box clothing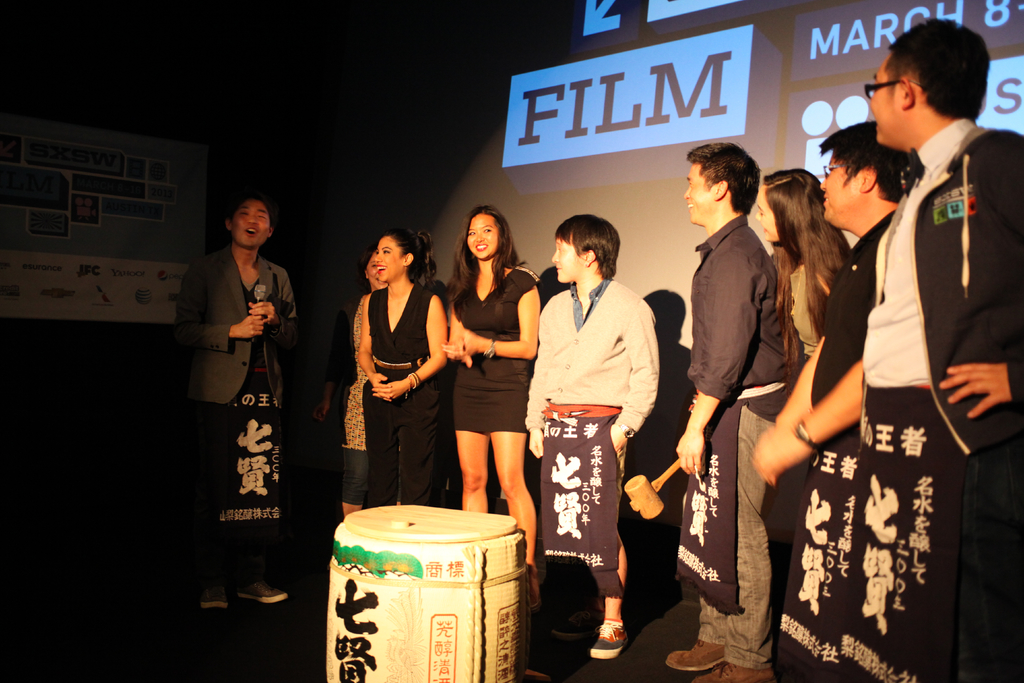
box=[780, 194, 903, 670]
